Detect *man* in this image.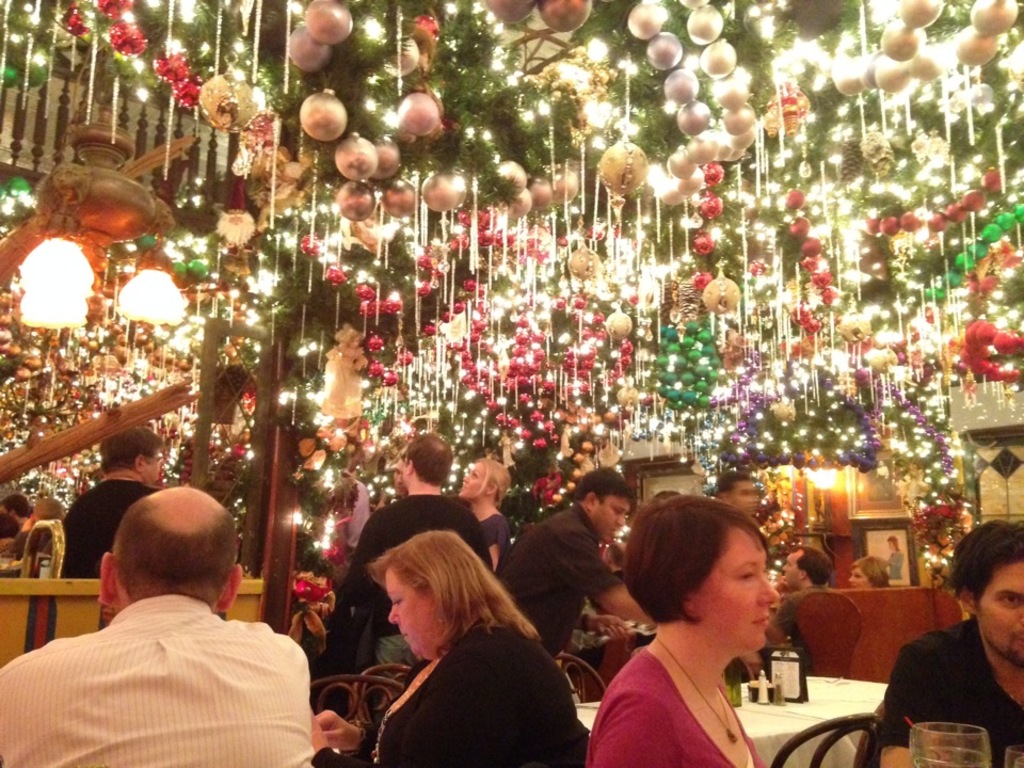
Detection: [left=6, top=466, right=339, bottom=767].
